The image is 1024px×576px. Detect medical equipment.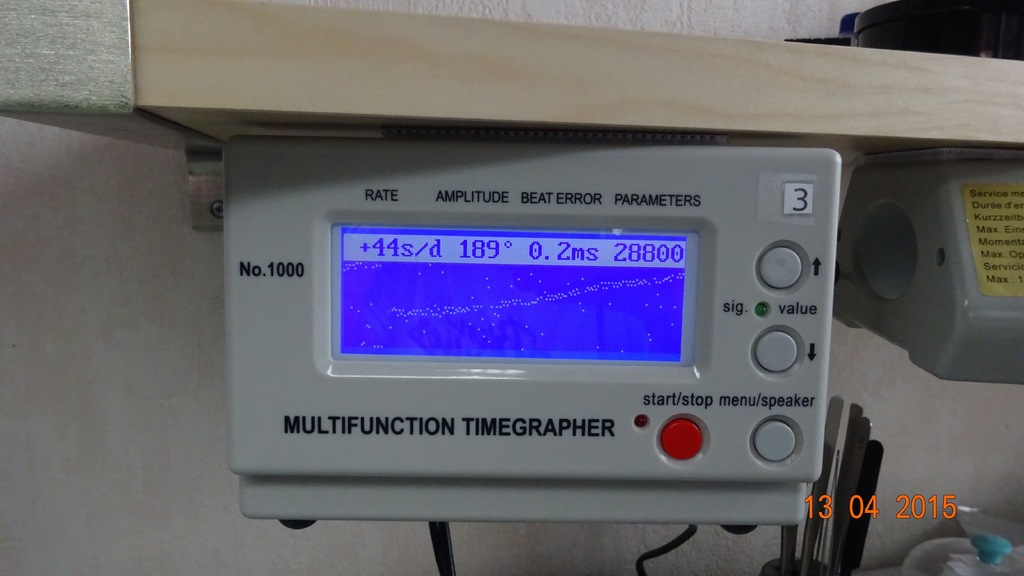
Detection: crop(220, 127, 831, 536).
